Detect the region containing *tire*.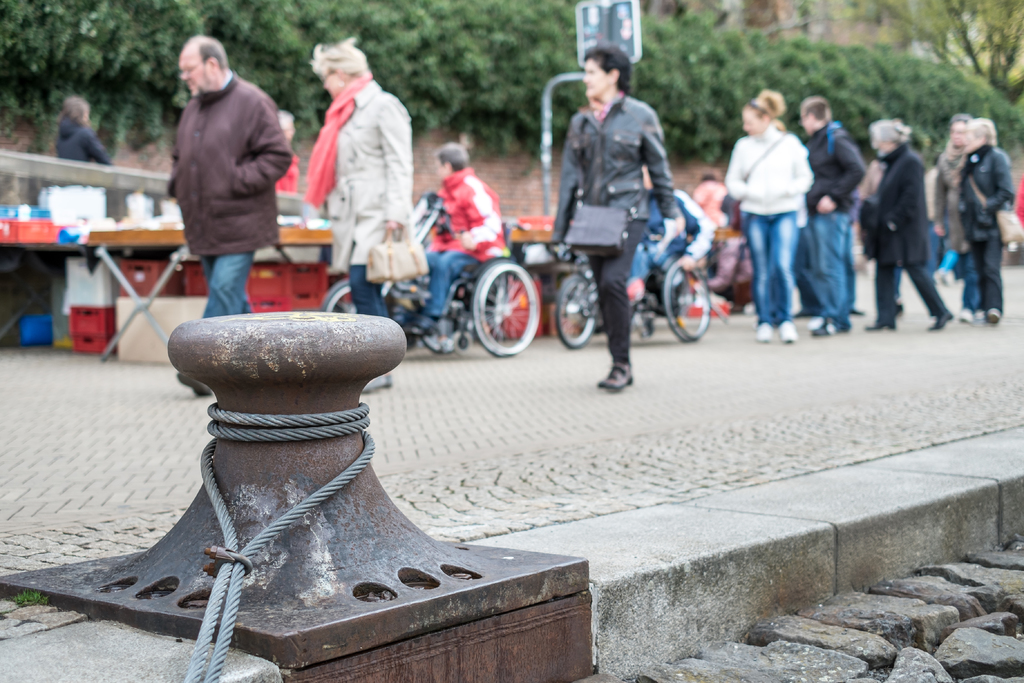
{"x1": 416, "y1": 281, "x2": 462, "y2": 356}.
